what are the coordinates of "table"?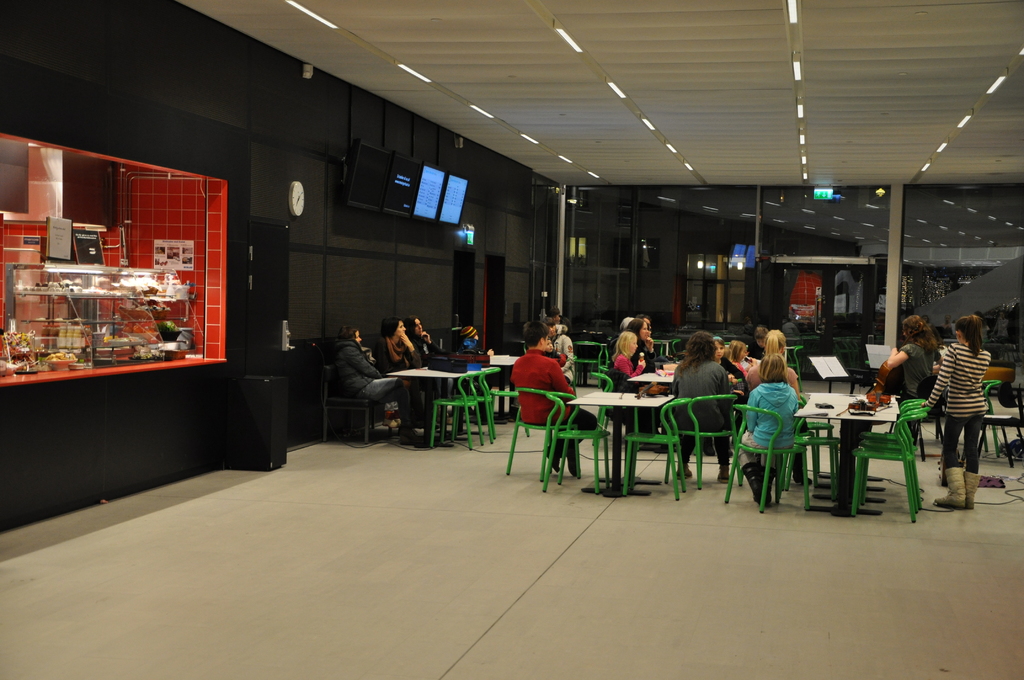
bbox=[790, 389, 906, 519].
